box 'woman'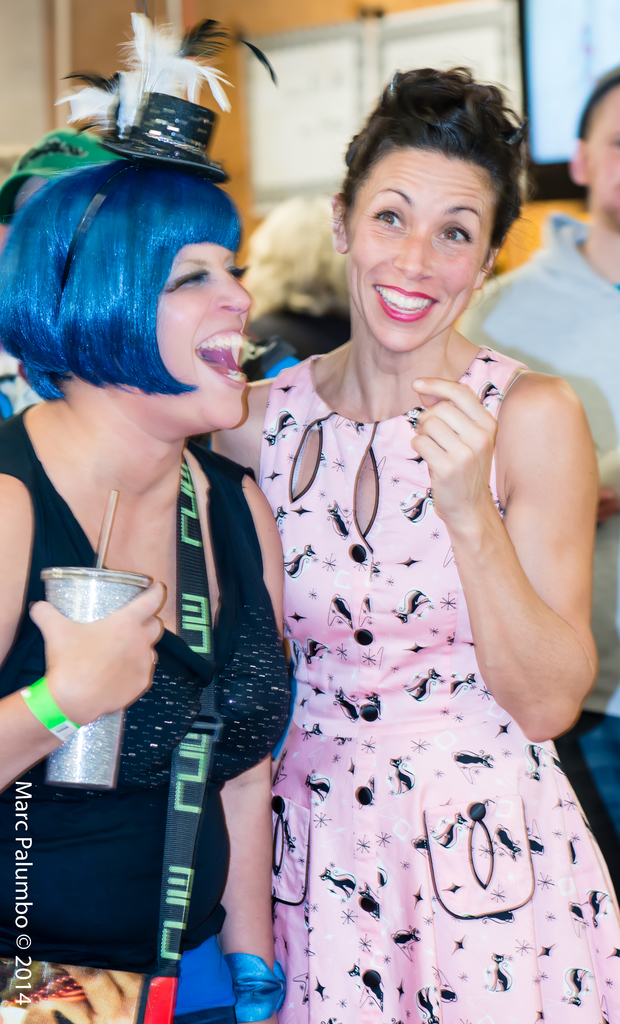
BBox(0, 3, 298, 1023)
